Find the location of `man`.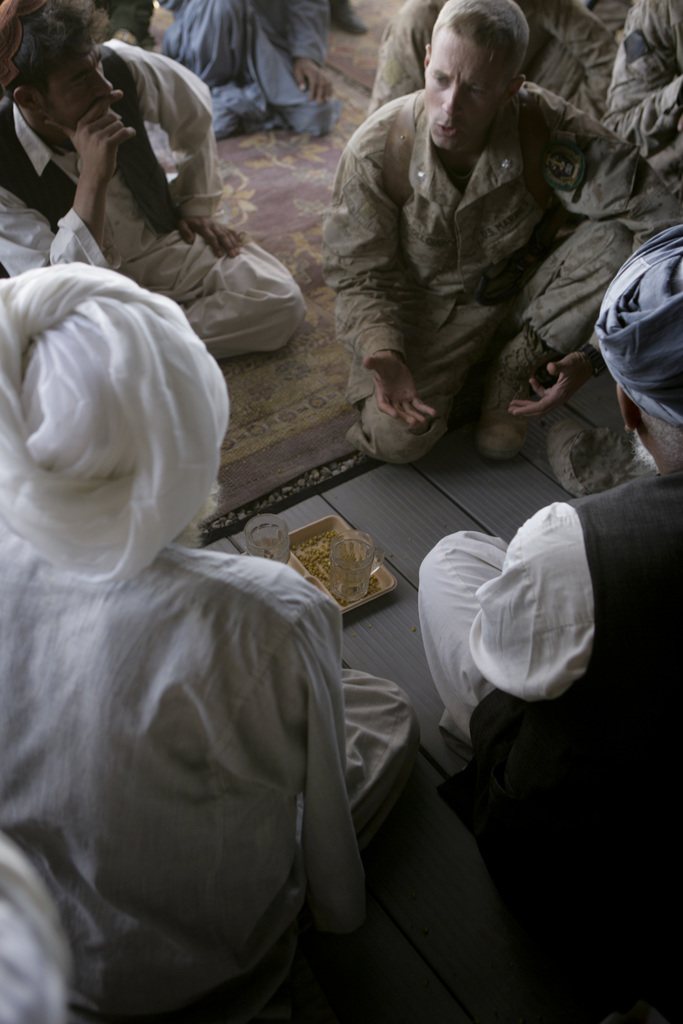
Location: l=0, t=260, r=432, b=1023.
